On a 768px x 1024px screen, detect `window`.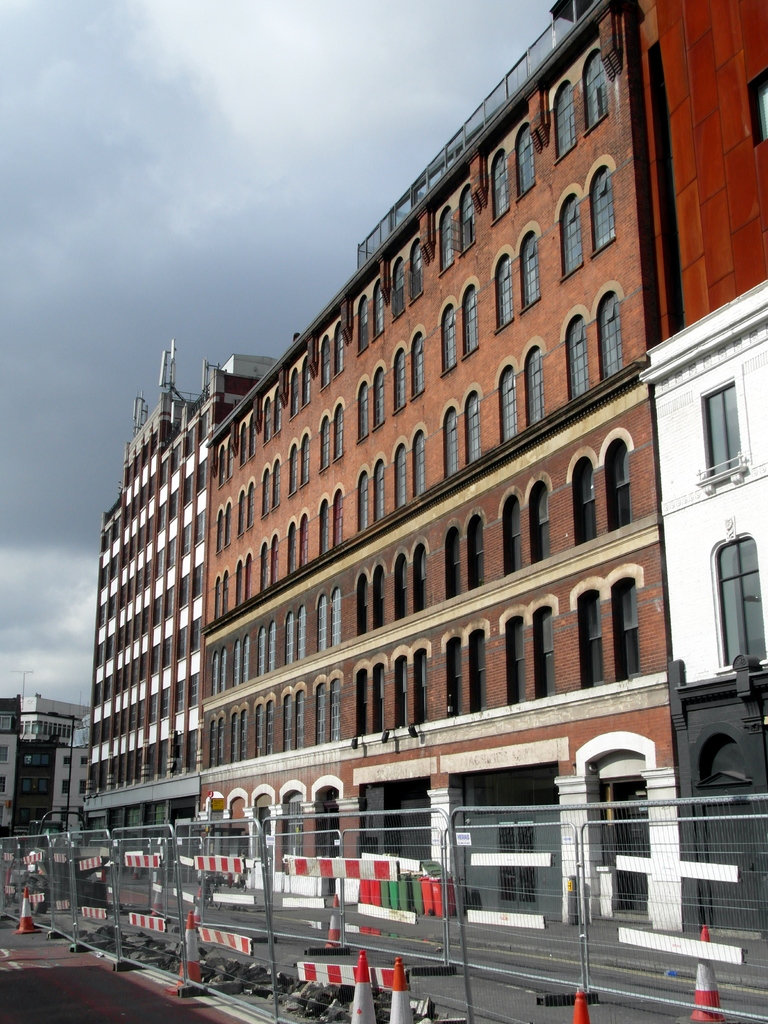
566/316/594/404.
